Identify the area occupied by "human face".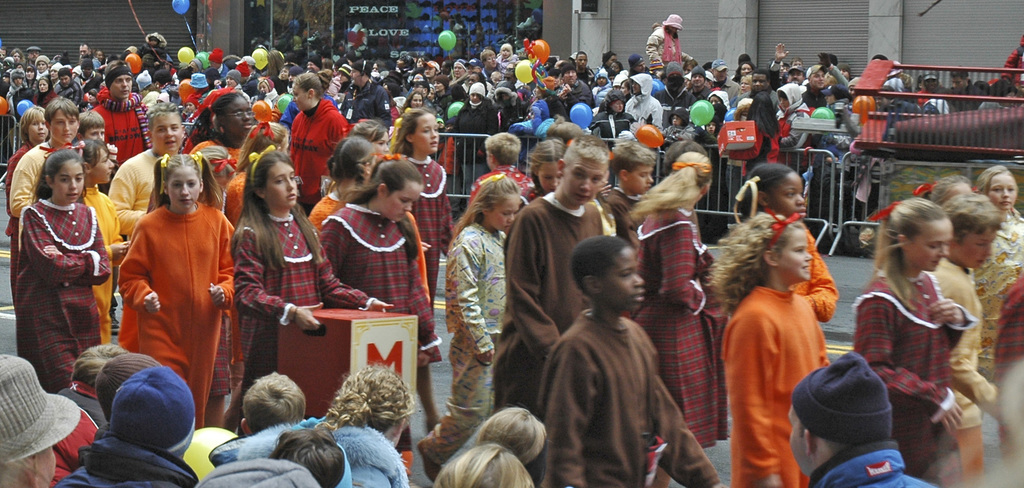
Area: 501/47/511/58.
